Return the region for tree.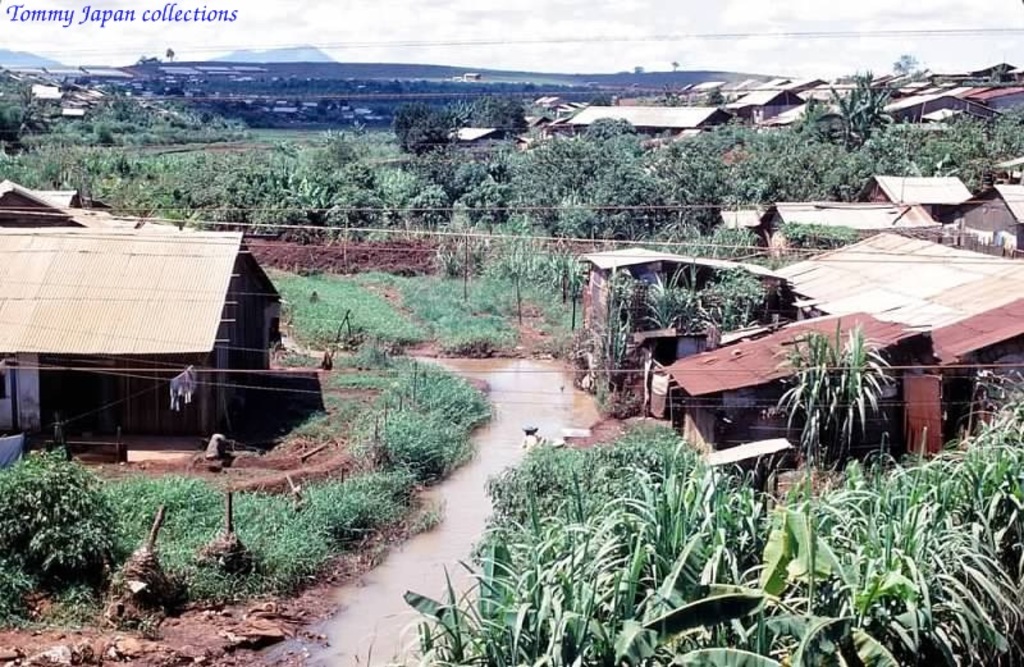
817/69/856/134.
